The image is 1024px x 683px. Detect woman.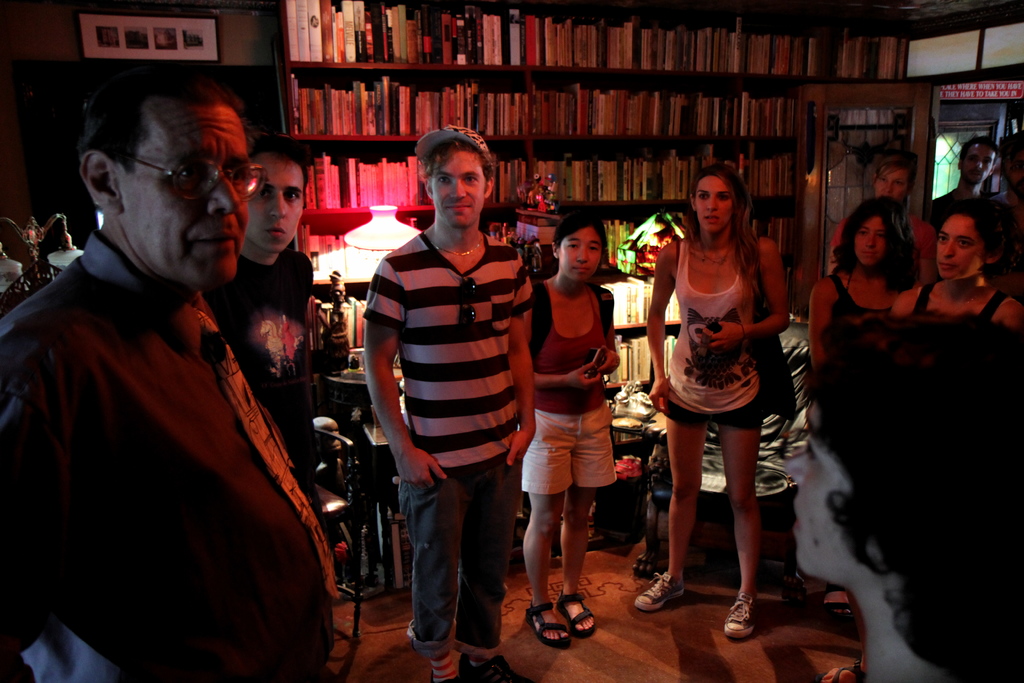
Detection: 641,167,811,606.
